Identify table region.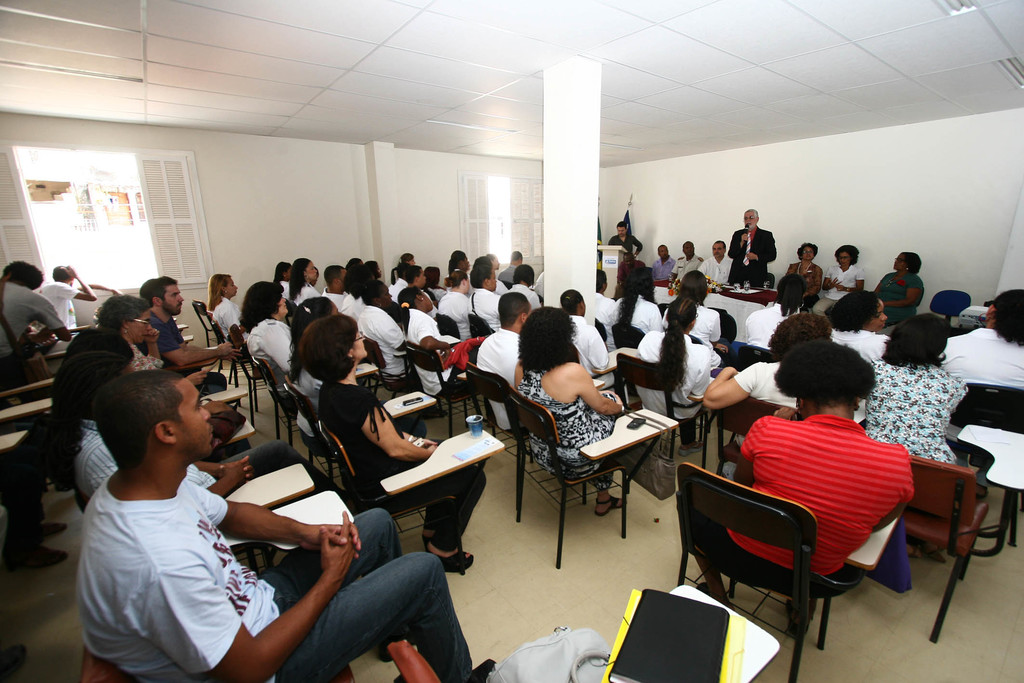
Region: box(599, 243, 628, 300).
